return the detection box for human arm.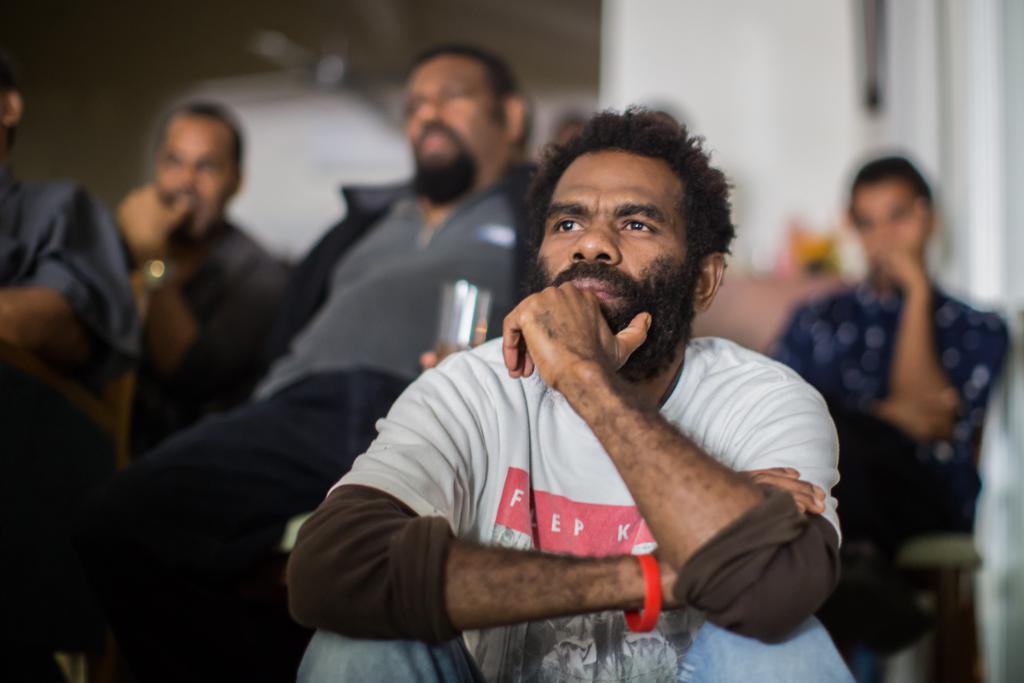
285,350,834,646.
